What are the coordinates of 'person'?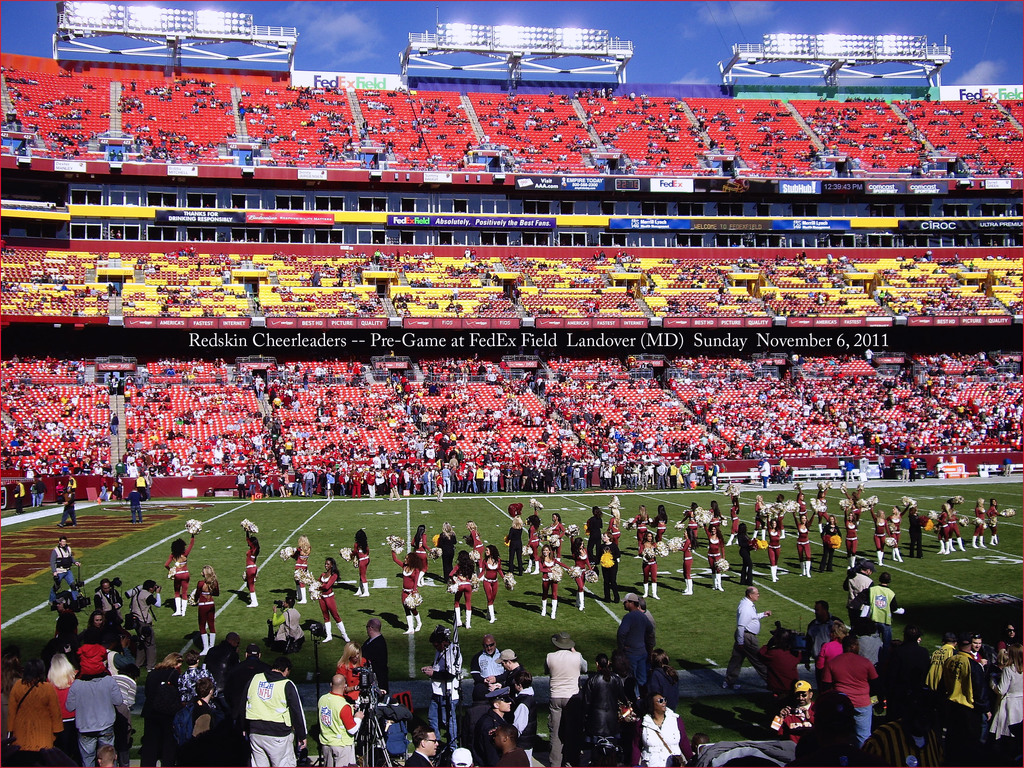
bbox(127, 578, 162, 670).
